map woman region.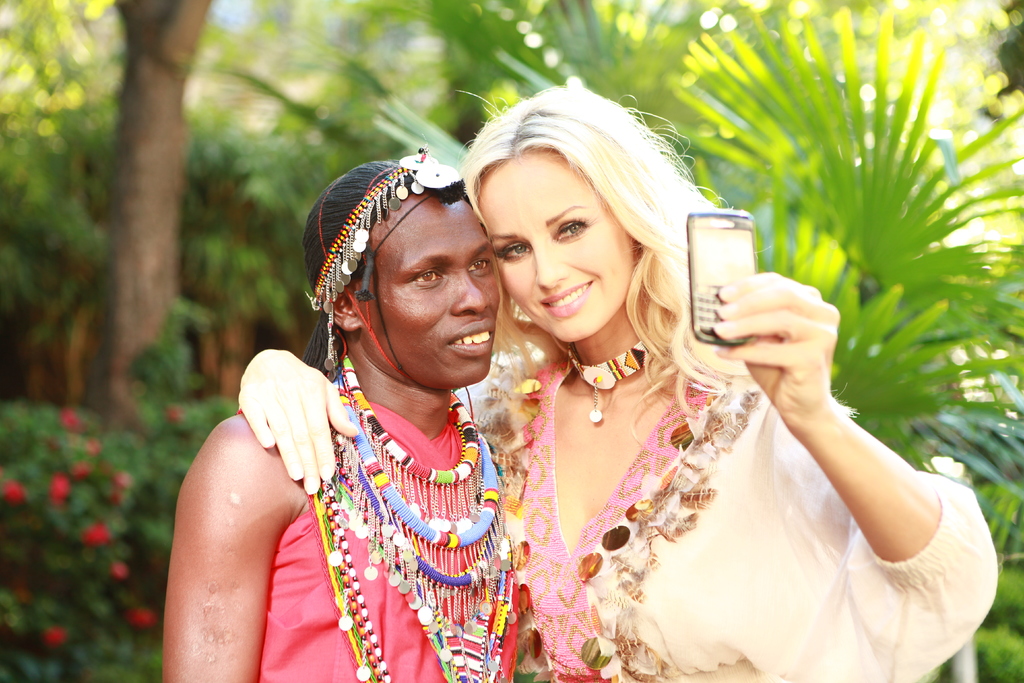
Mapped to <region>234, 79, 998, 682</region>.
